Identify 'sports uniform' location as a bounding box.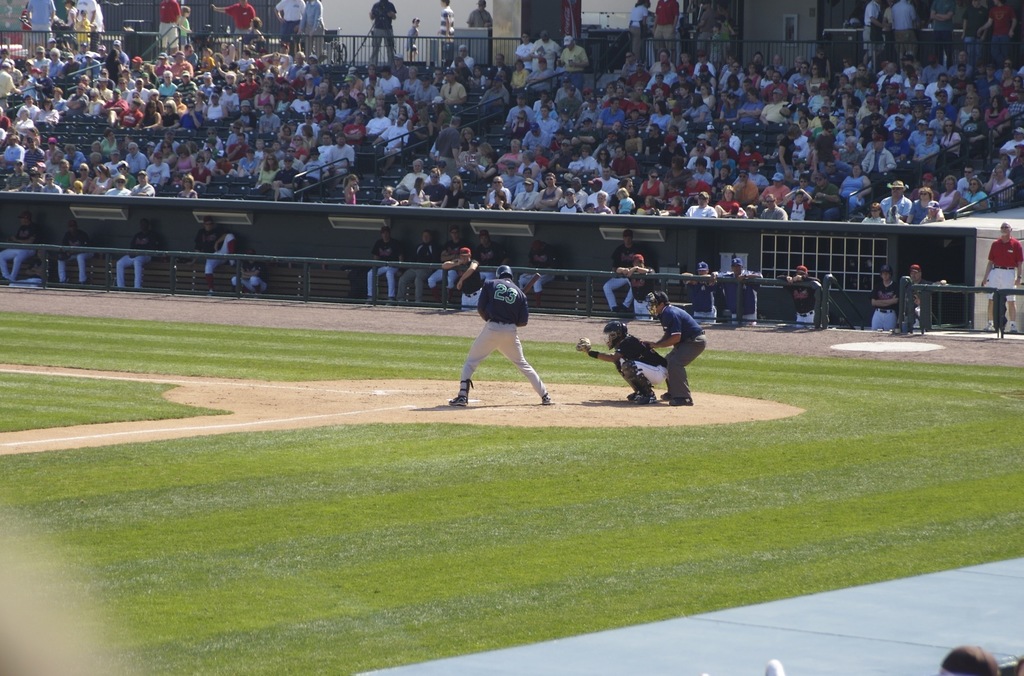
locate(442, 264, 546, 405).
